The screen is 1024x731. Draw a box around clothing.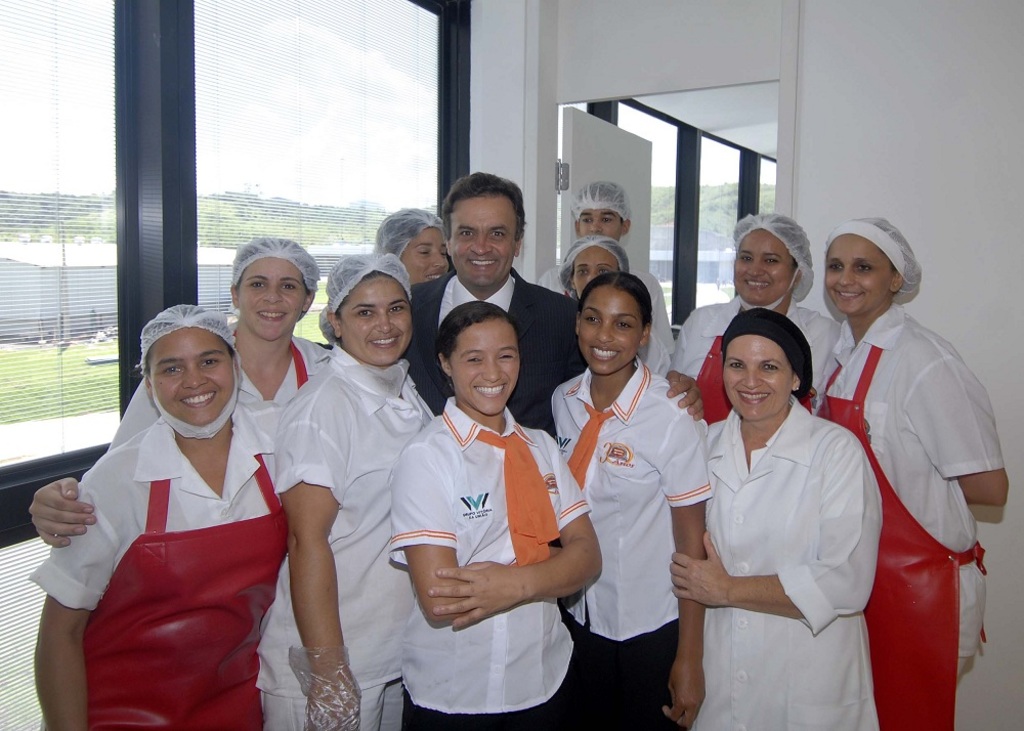
817 299 990 730.
